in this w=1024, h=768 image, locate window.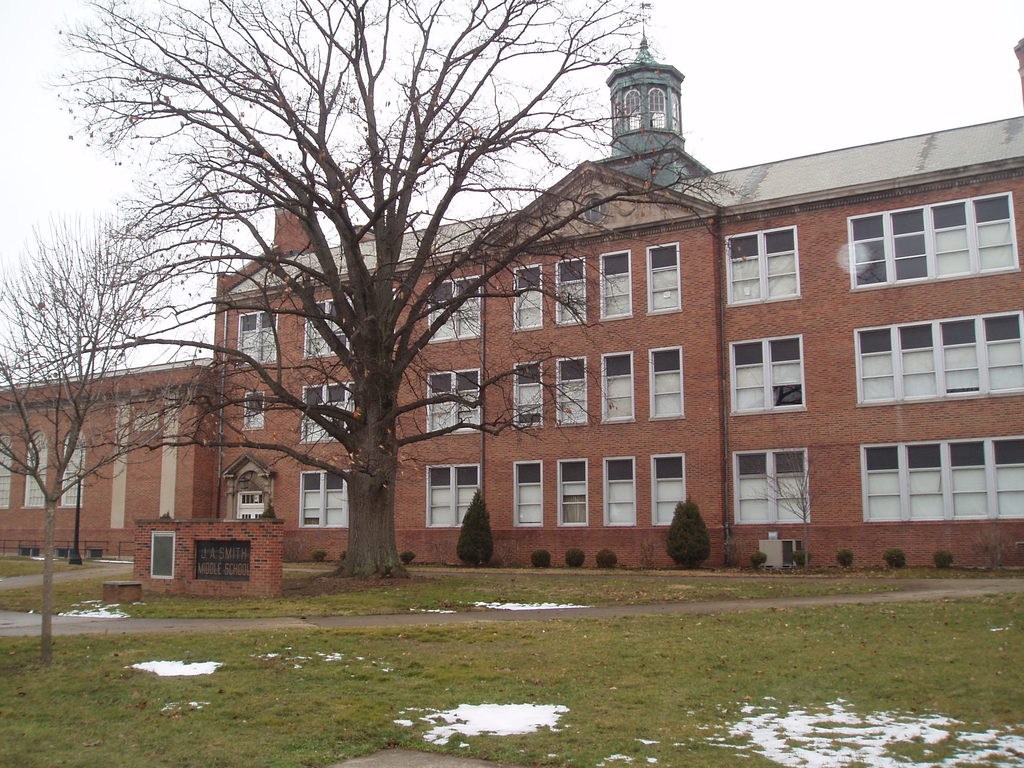
Bounding box: [422,460,483,529].
